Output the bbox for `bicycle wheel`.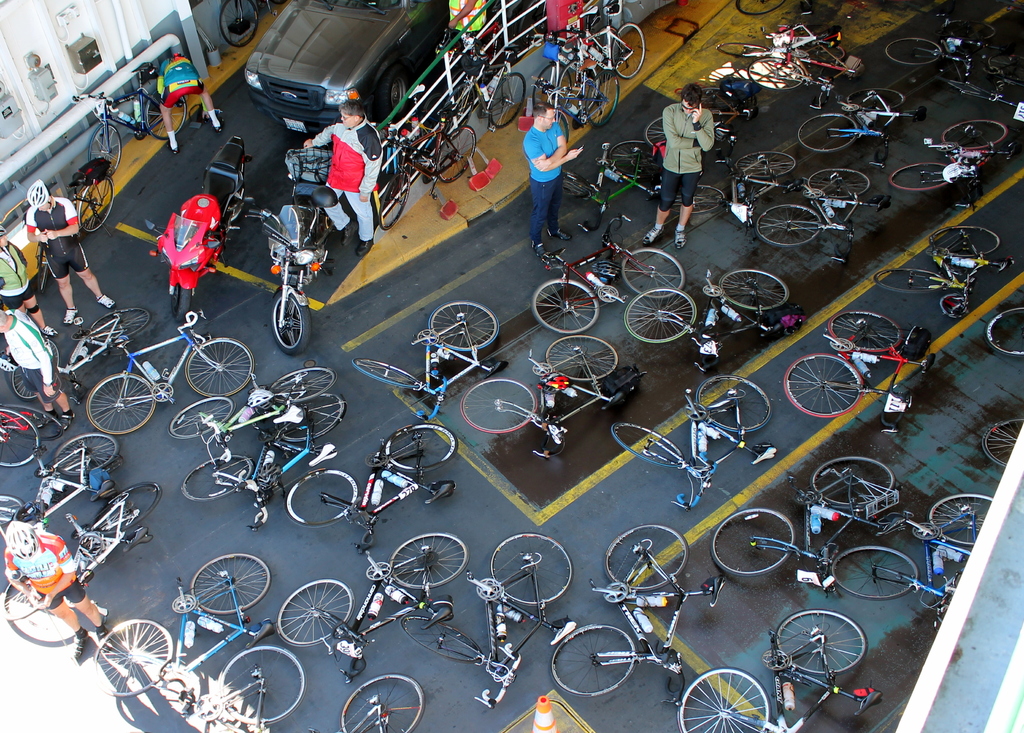
locate(931, 290, 974, 330).
